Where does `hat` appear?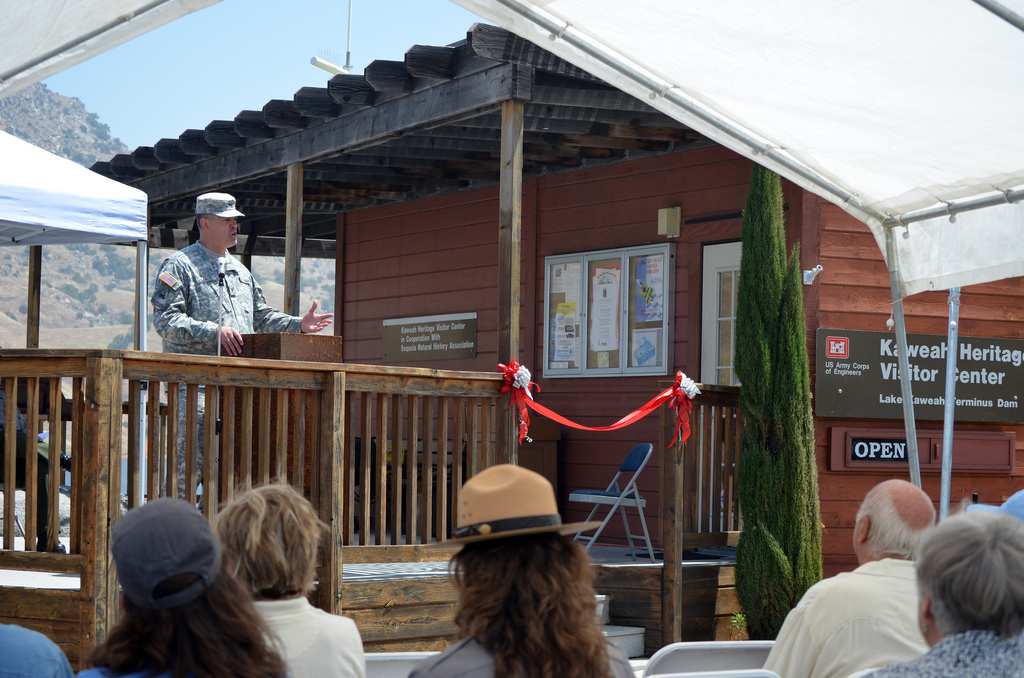
Appears at 111:497:223:610.
